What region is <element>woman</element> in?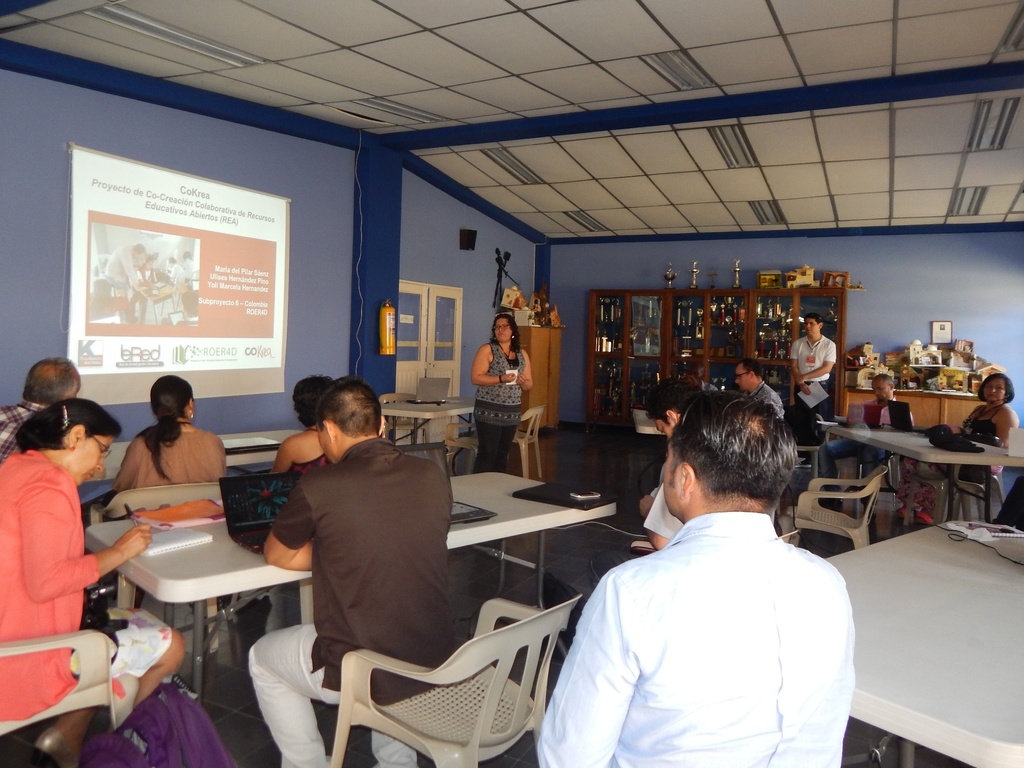
box(890, 368, 1017, 527).
